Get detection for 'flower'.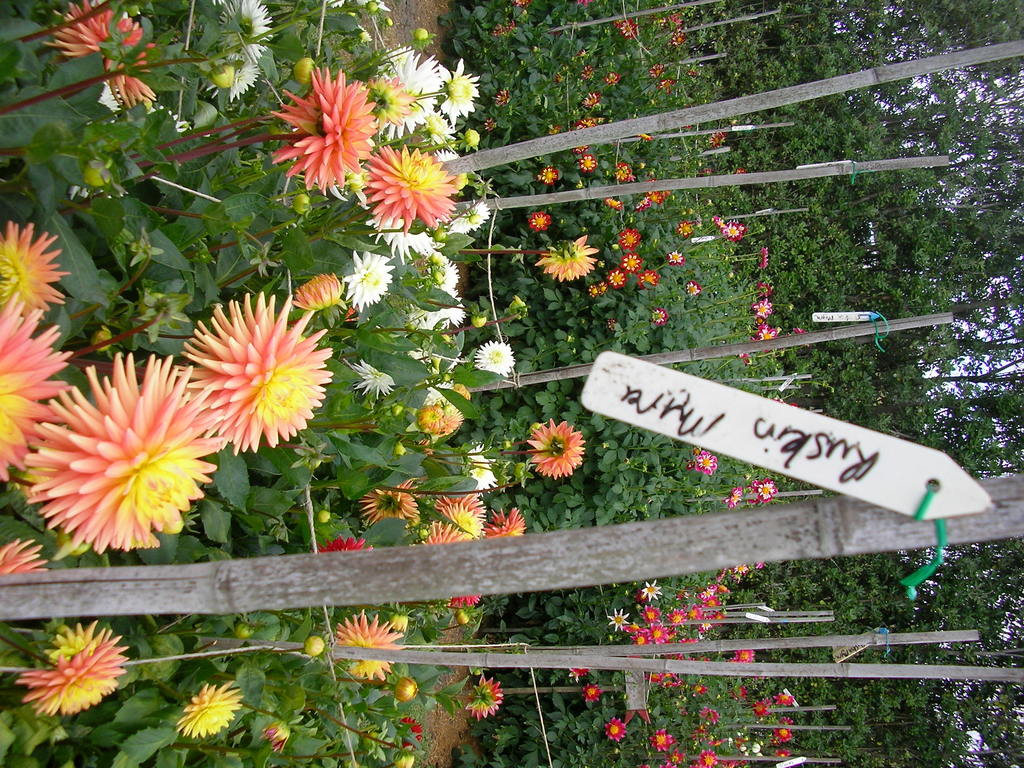
Detection: left=622, top=251, right=643, bottom=273.
